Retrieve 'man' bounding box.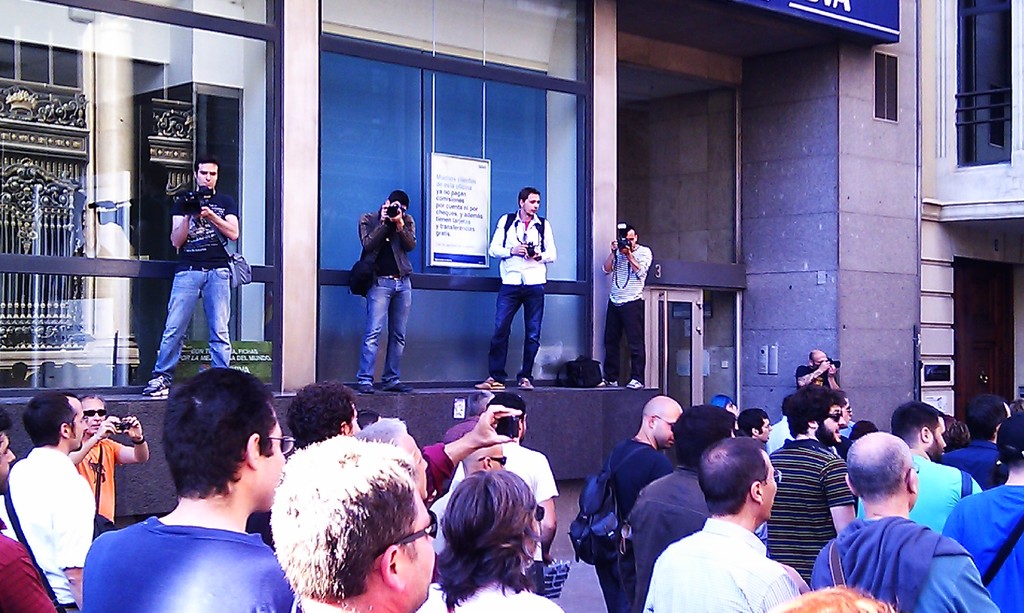
Bounding box: pyautogui.locateOnScreen(0, 412, 67, 612).
